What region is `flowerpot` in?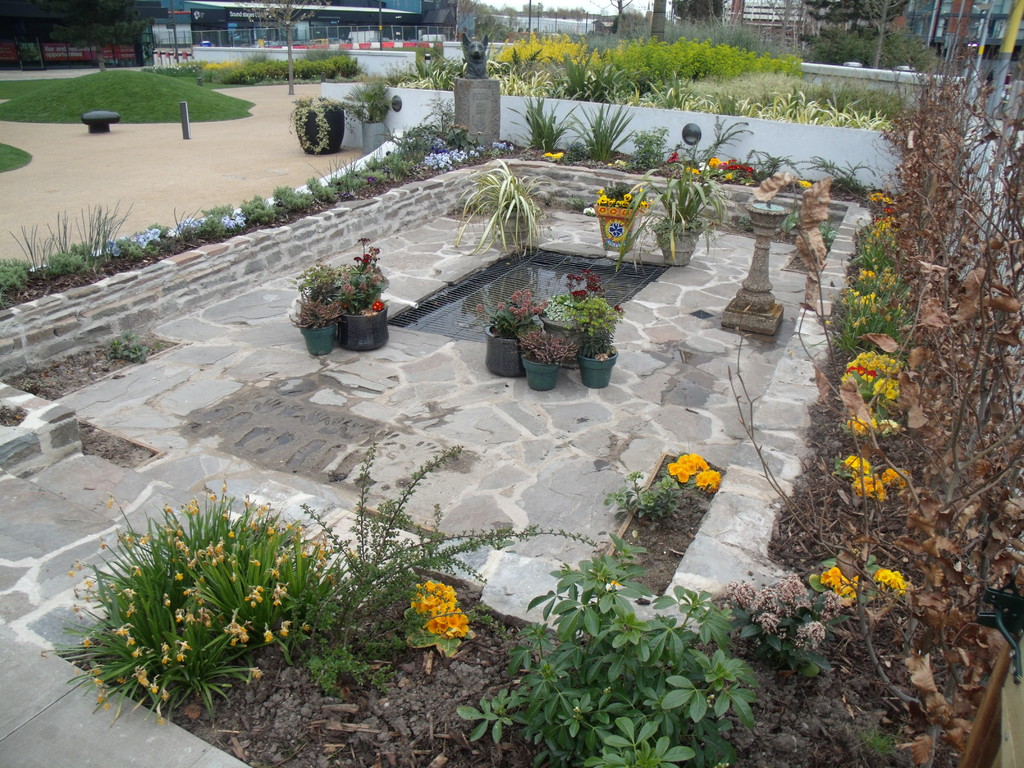
detection(659, 227, 696, 266).
